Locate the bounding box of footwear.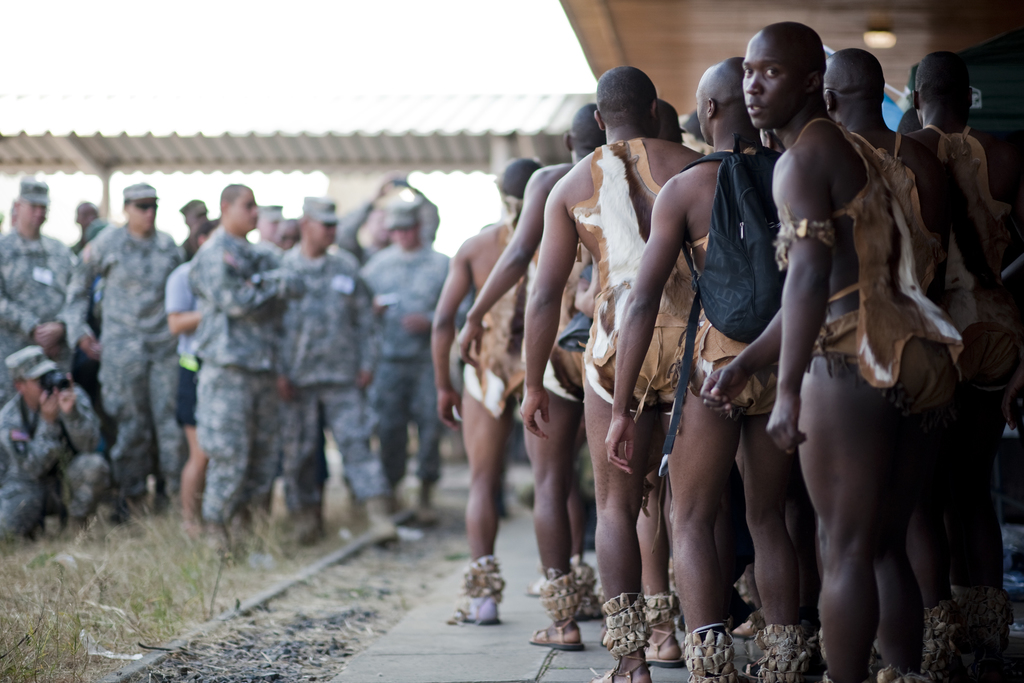
Bounding box: BBox(916, 607, 995, 679).
